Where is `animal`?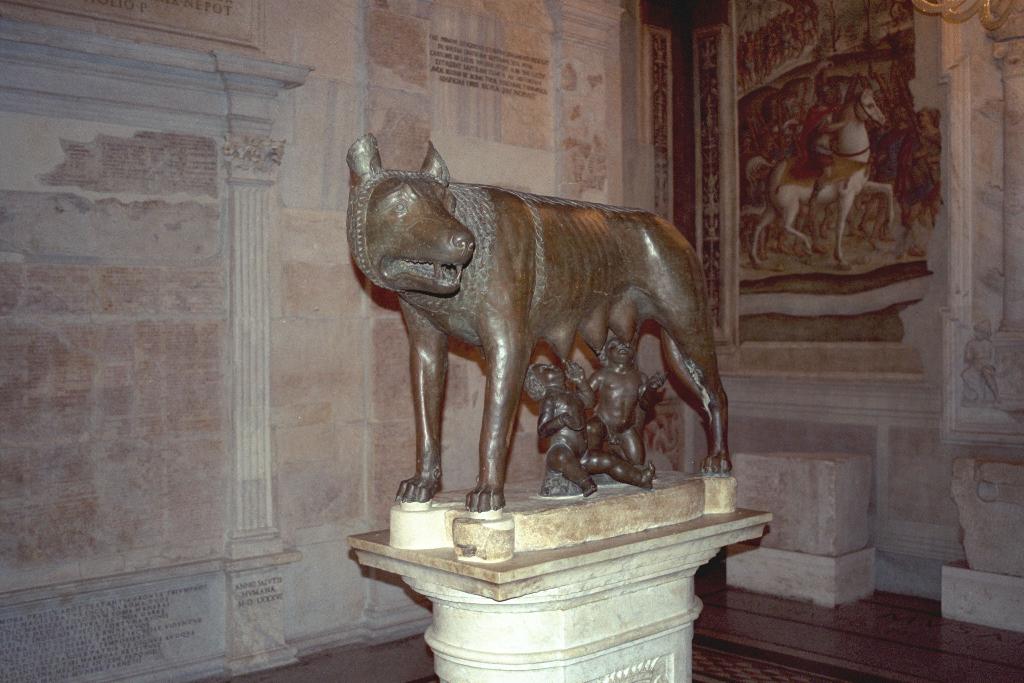
{"x1": 352, "y1": 139, "x2": 743, "y2": 524}.
